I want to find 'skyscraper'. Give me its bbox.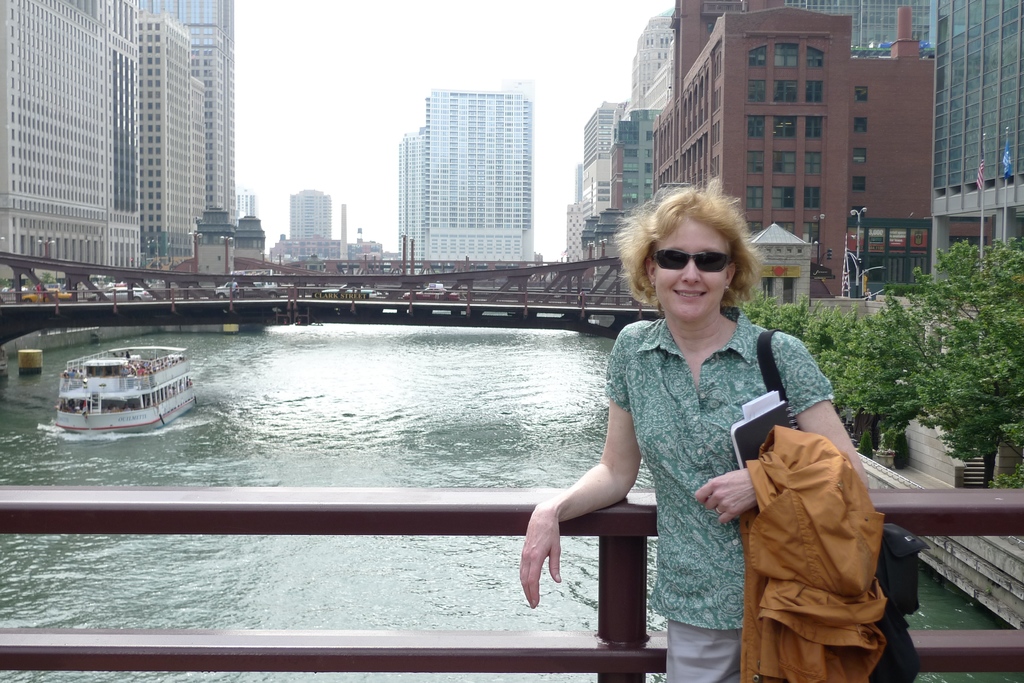
x1=239, y1=186, x2=255, y2=234.
